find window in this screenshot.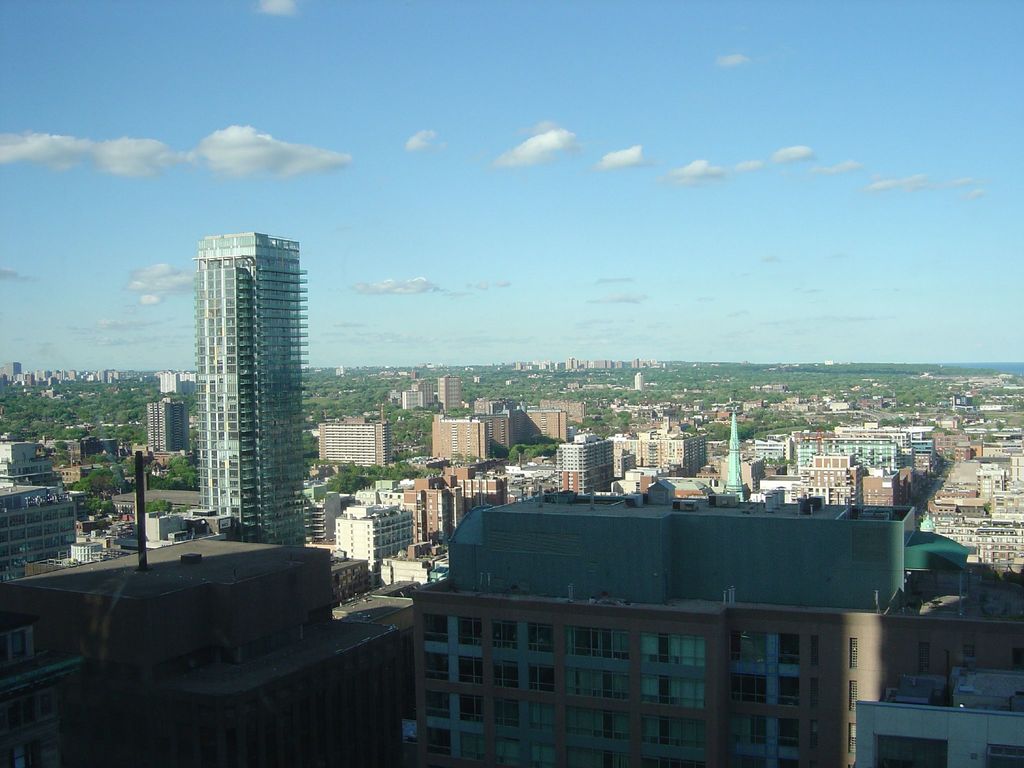
The bounding box for window is x1=639 y1=673 x2=708 y2=719.
